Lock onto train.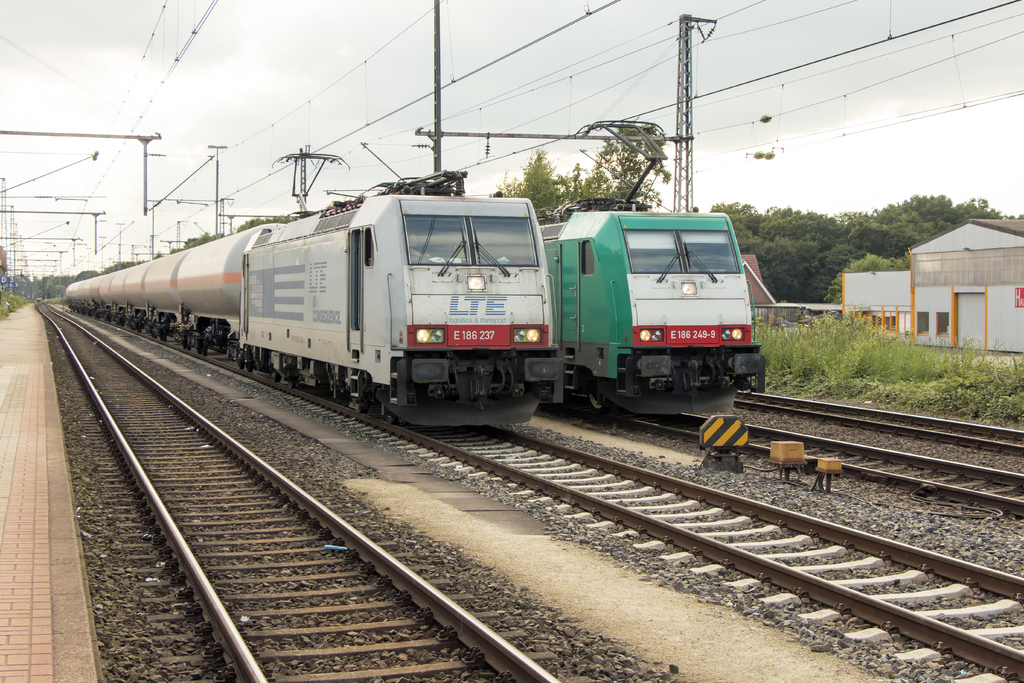
Locked: bbox(65, 151, 566, 425).
